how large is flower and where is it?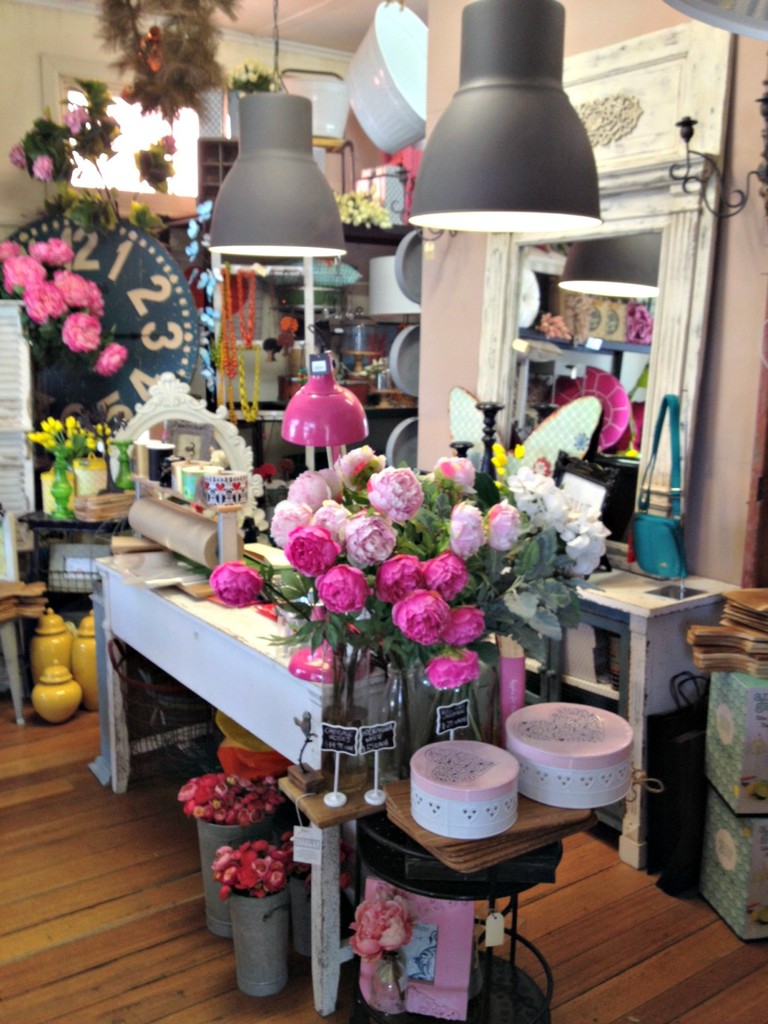
Bounding box: box=[348, 896, 412, 963].
